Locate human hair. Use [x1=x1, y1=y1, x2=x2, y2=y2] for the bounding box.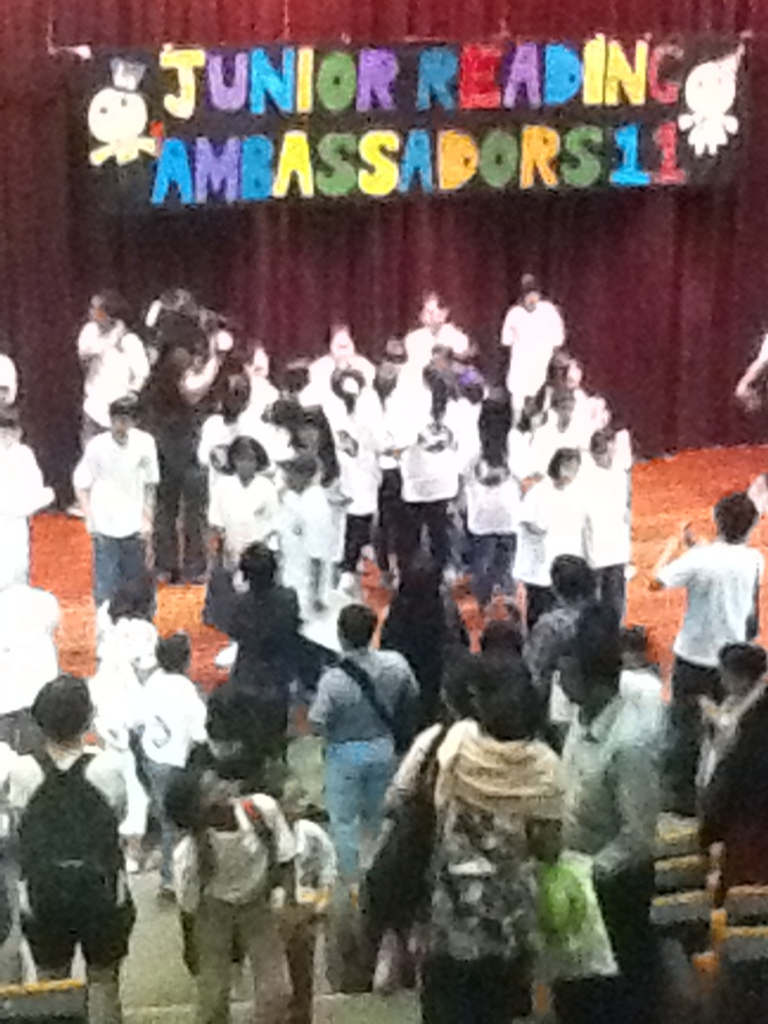
[x1=546, y1=445, x2=580, y2=480].
